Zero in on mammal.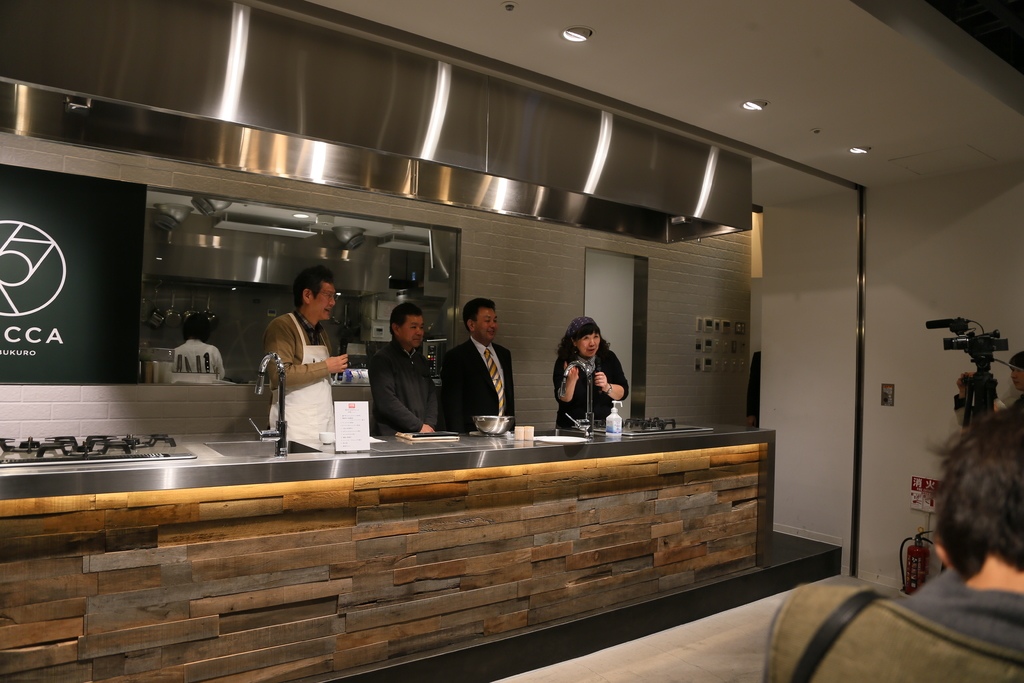
Zeroed in: l=752, t=414, r=1023, b=682.
